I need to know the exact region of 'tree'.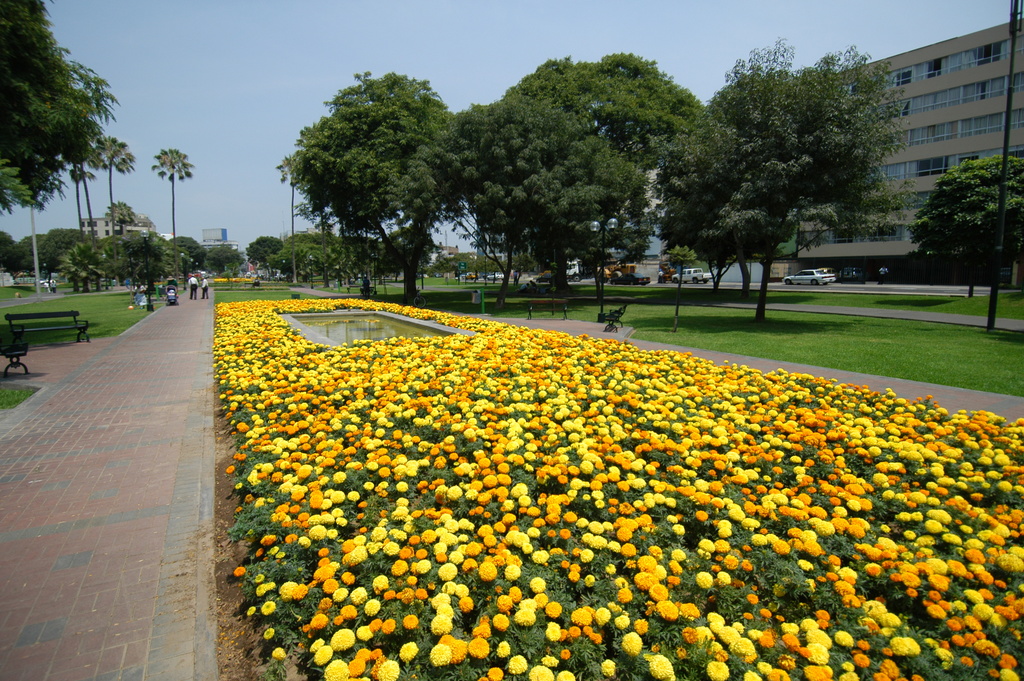
Region: (152,145,194,285).
